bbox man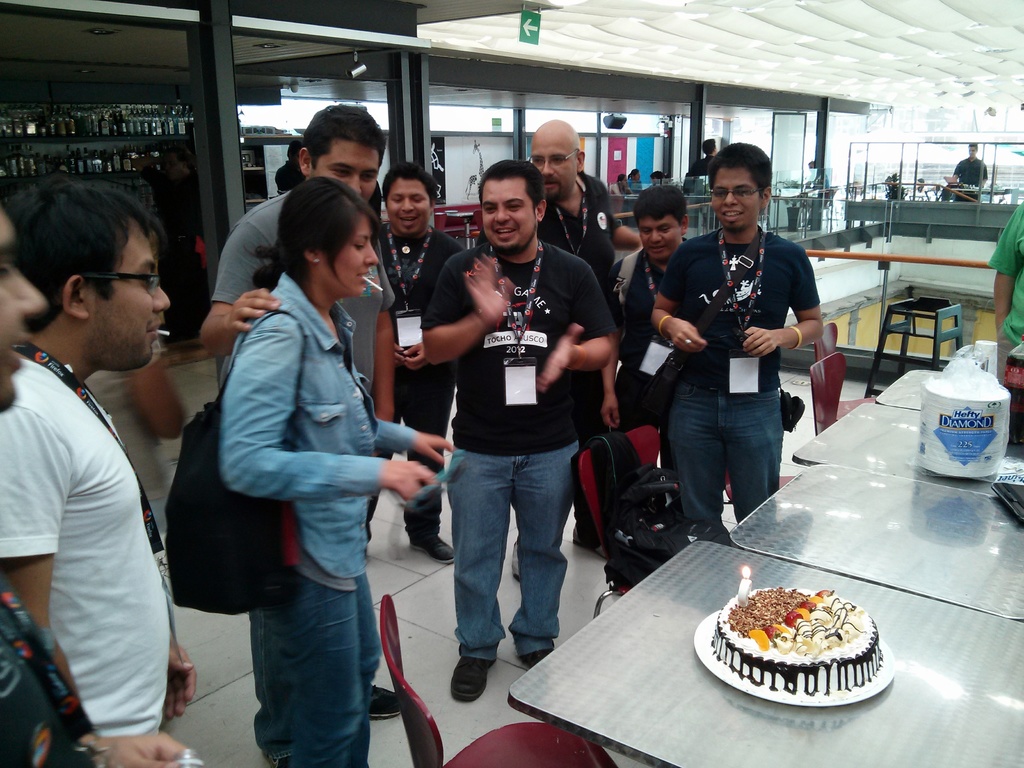
652,140,823,539
